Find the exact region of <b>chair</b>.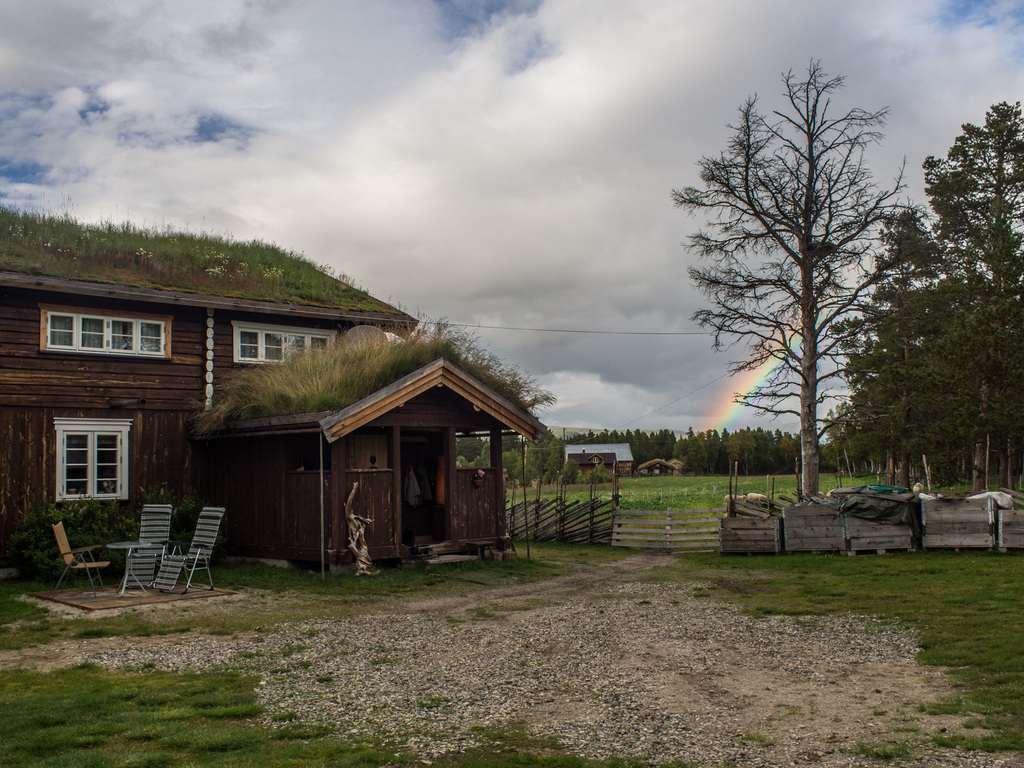
Exact region: bbox=[121, 504, 173, 598].
